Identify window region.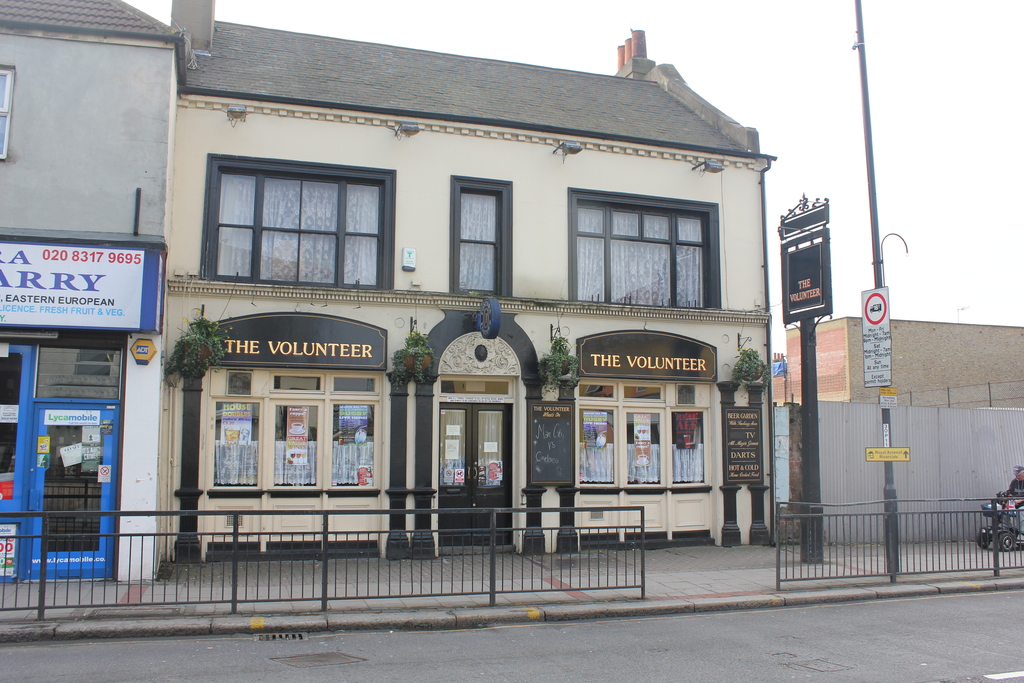
Region: bbox(573, 377, 712, 483).
